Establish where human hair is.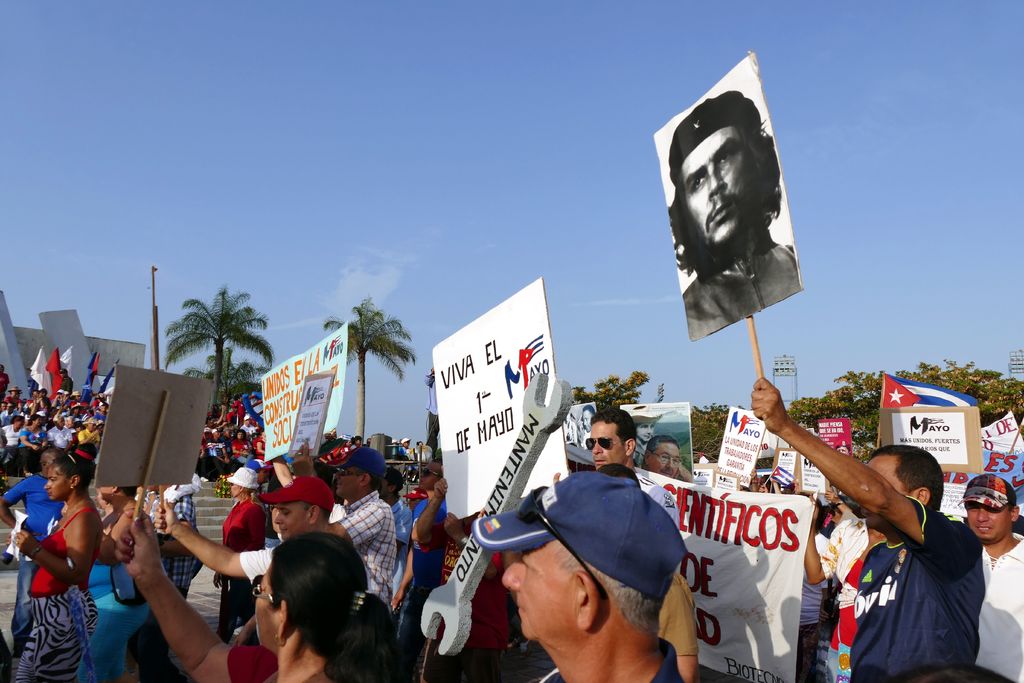
Established at 129/486/139/498.
